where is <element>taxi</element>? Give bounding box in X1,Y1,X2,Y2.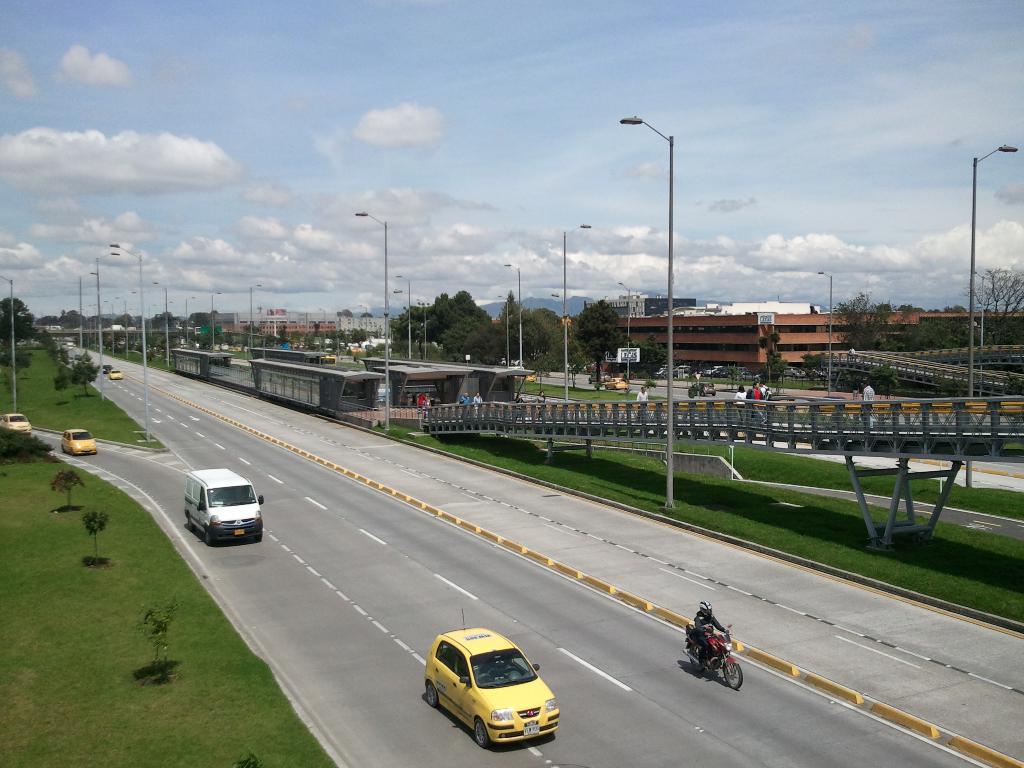
59,428,99,456.
